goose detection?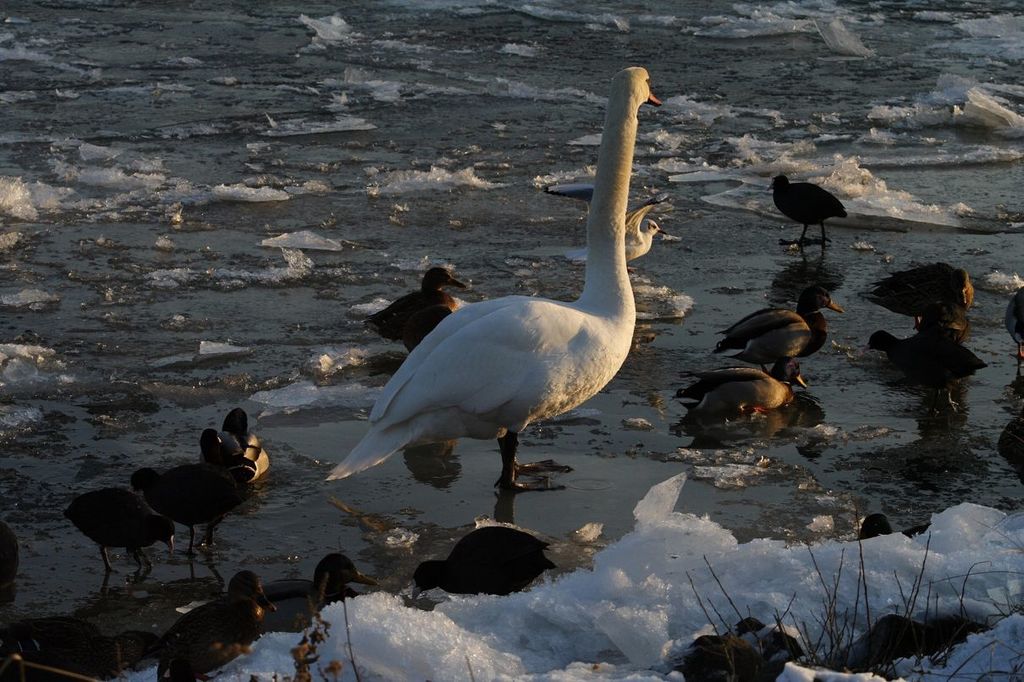
{"left": 321, "top": 74, "right": 674, "bottom": 514}
